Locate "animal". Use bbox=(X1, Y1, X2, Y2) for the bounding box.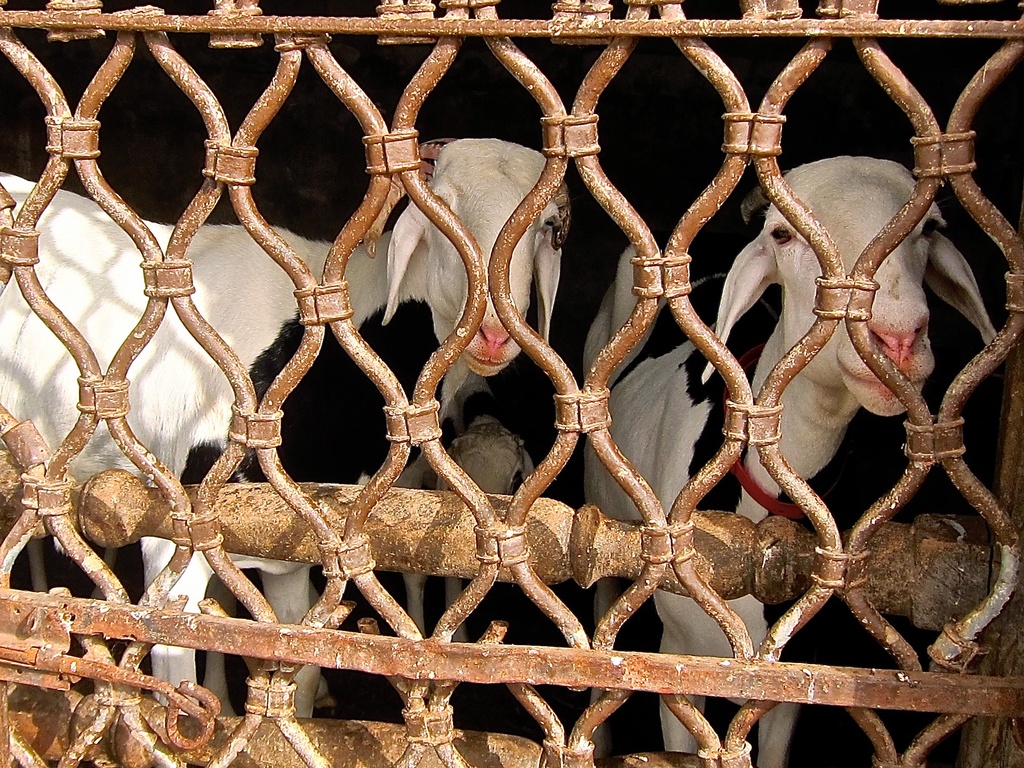
bbox=(0, 131, 572, 719).
